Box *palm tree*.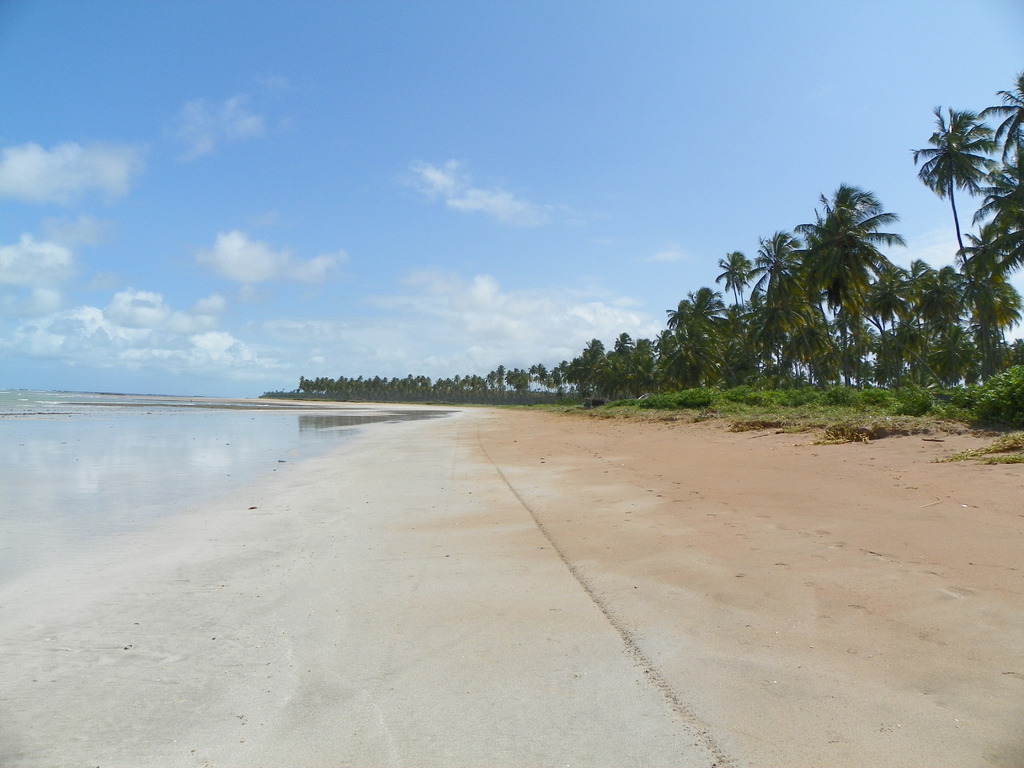
989,69,1023,303.
